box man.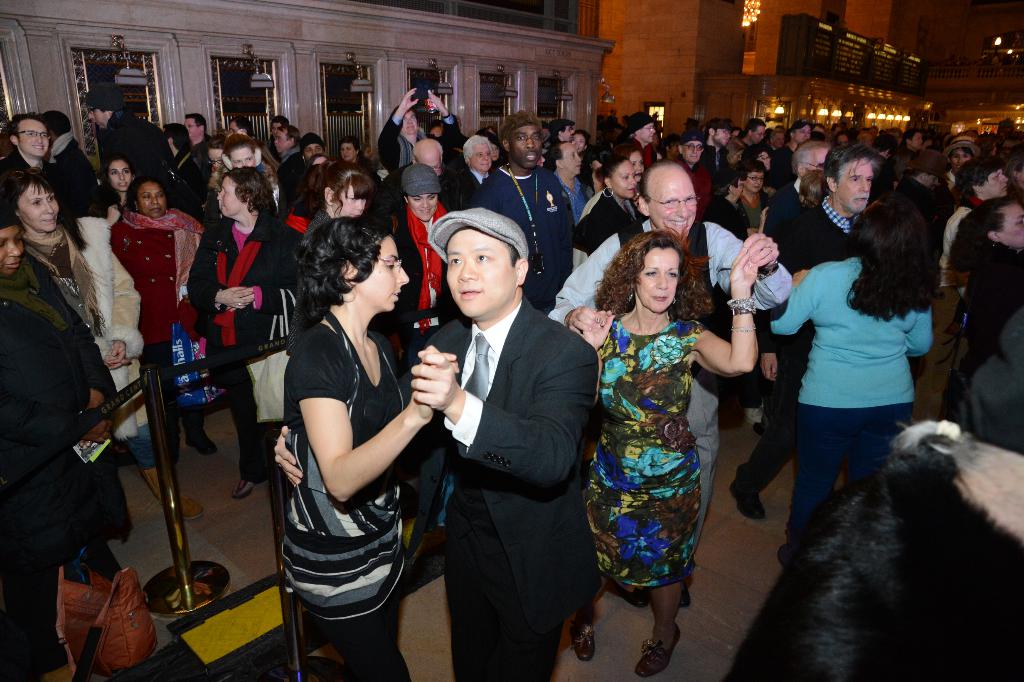
x1=888 y1=127 x2=924 y2=186.
